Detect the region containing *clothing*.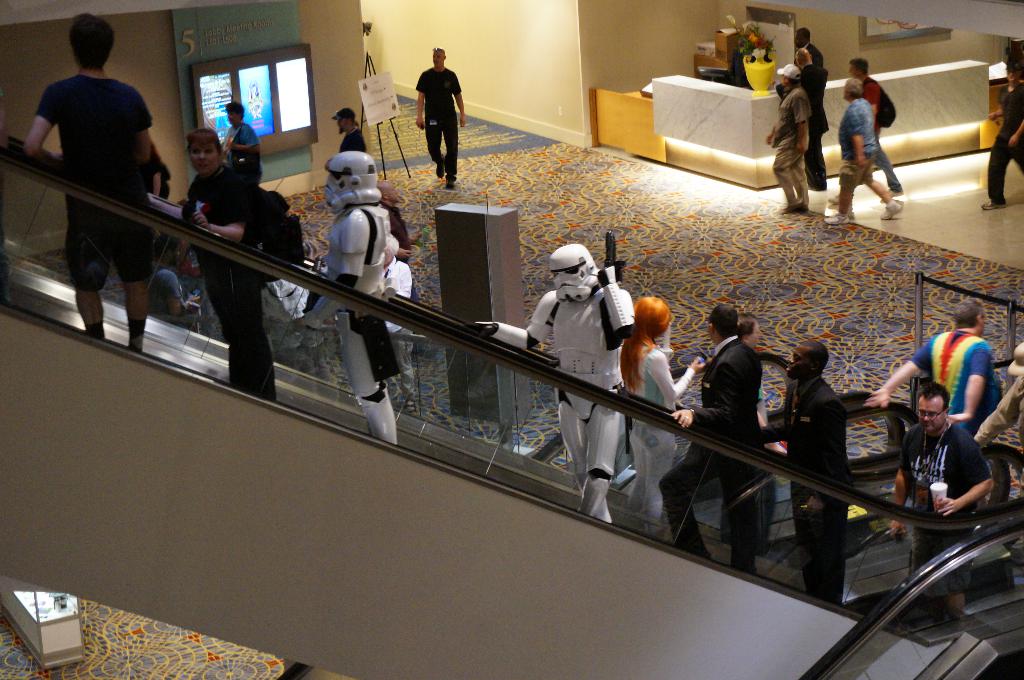
bbox=(896, 415, 987, 604).
